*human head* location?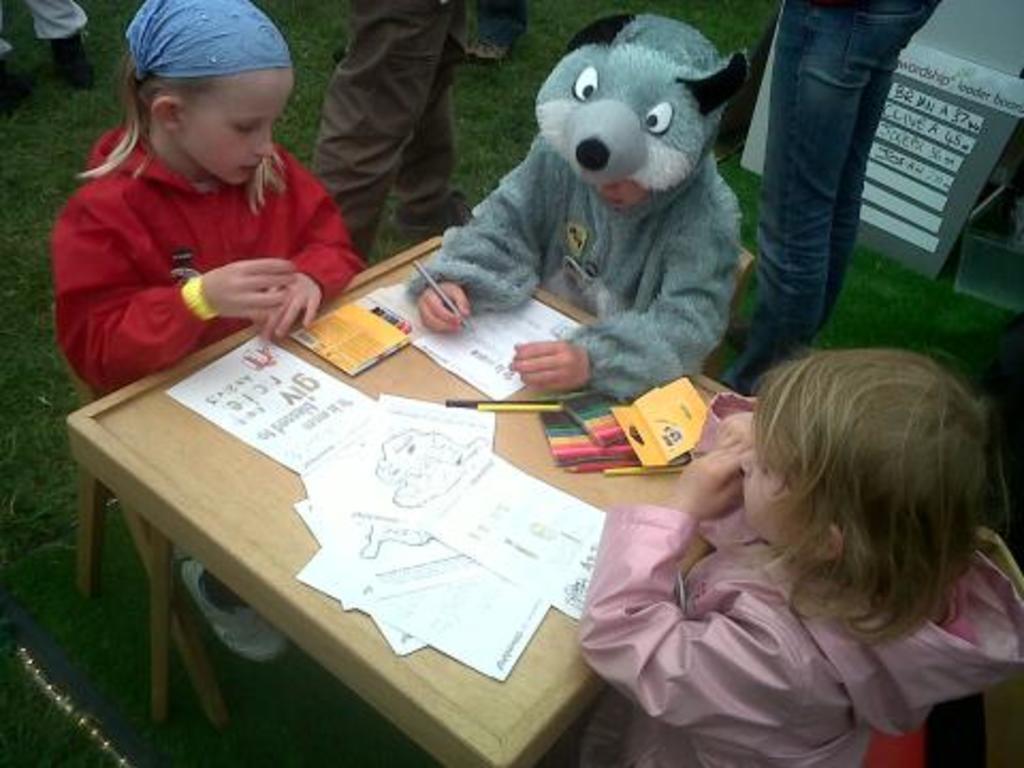
(x1=736, y1=346, x2=998, y2=565)
